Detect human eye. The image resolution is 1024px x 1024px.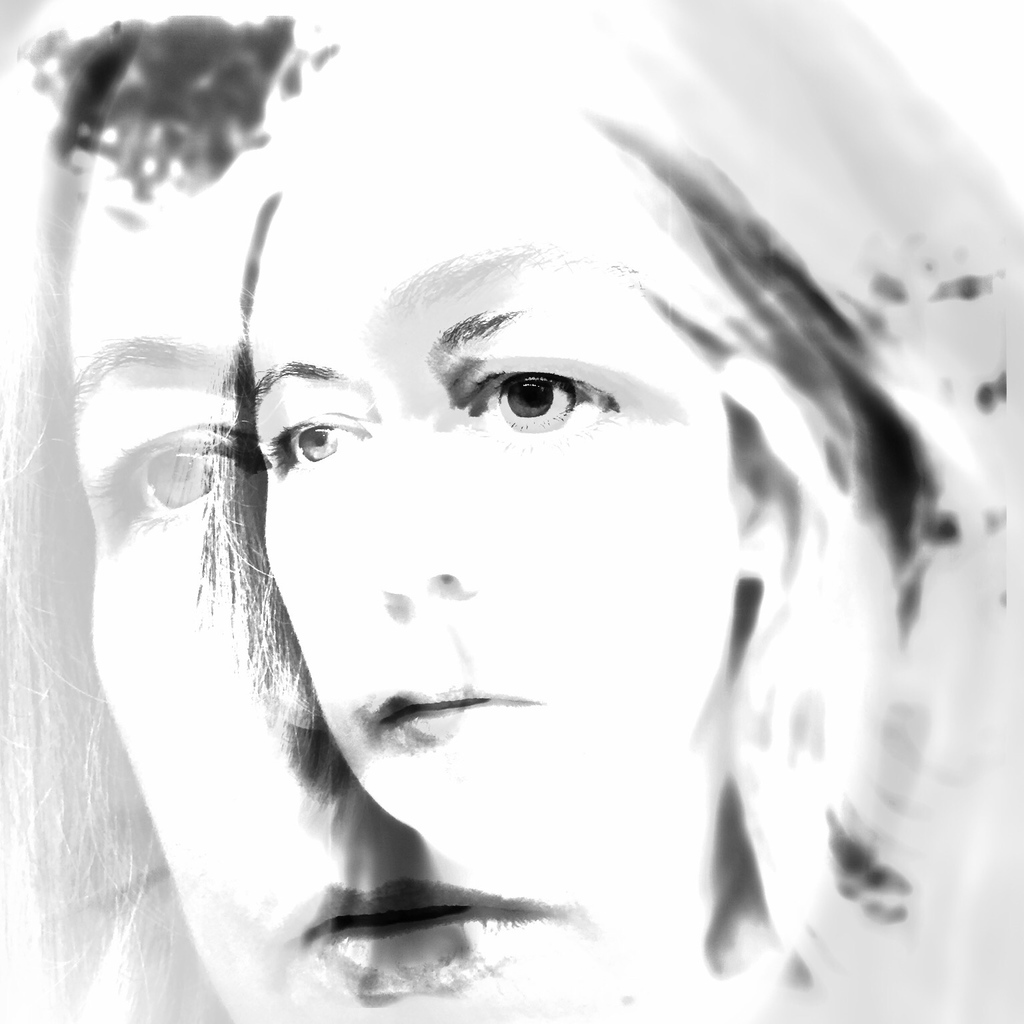
<region>257, 408, 369, 469</region>.
